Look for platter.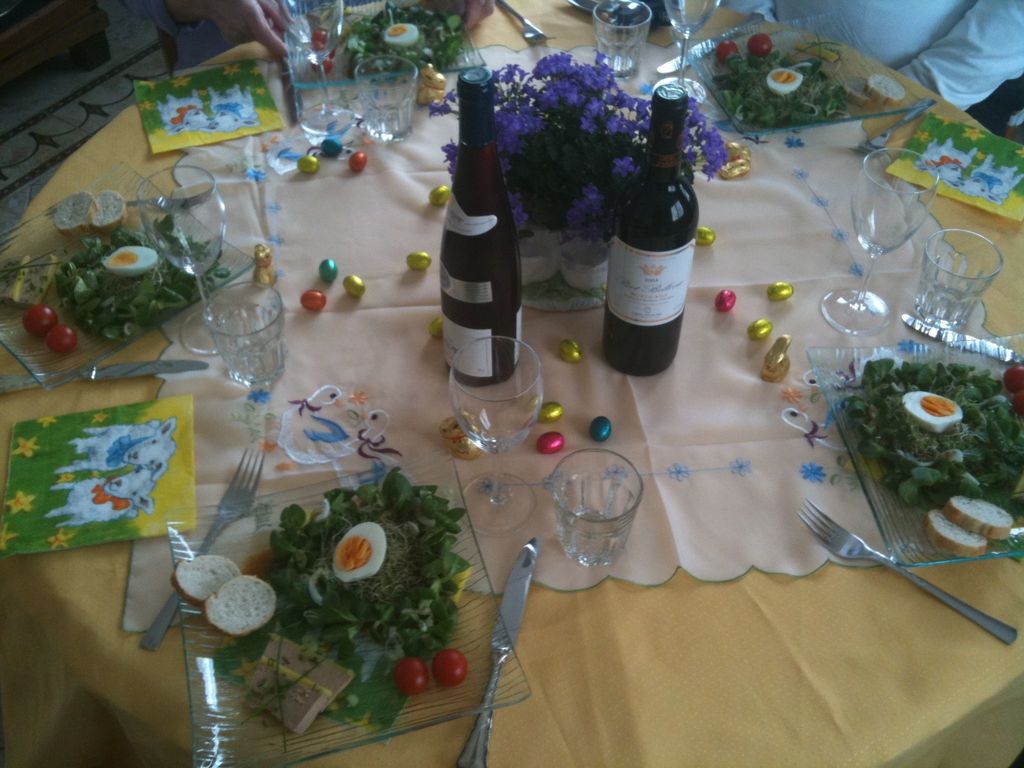
Found: {"x1": 166, "y1": 444, "x2": 534, "y2": 767}.
